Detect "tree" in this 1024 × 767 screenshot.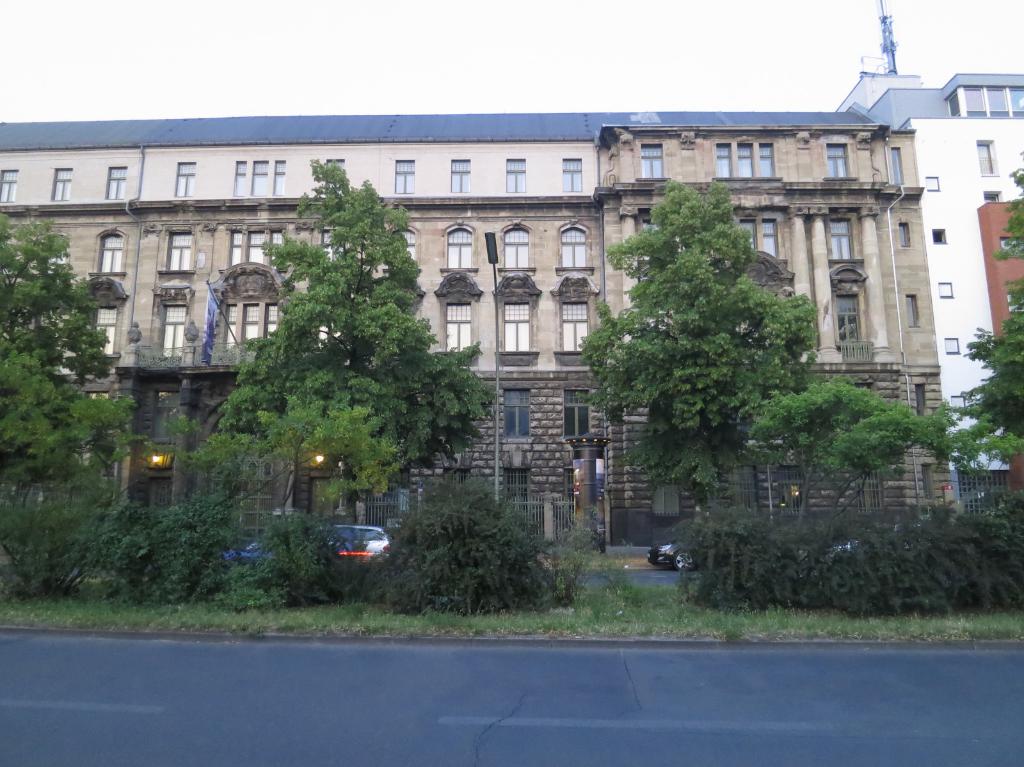
Detection: locate(248, 184, 497, 532).
